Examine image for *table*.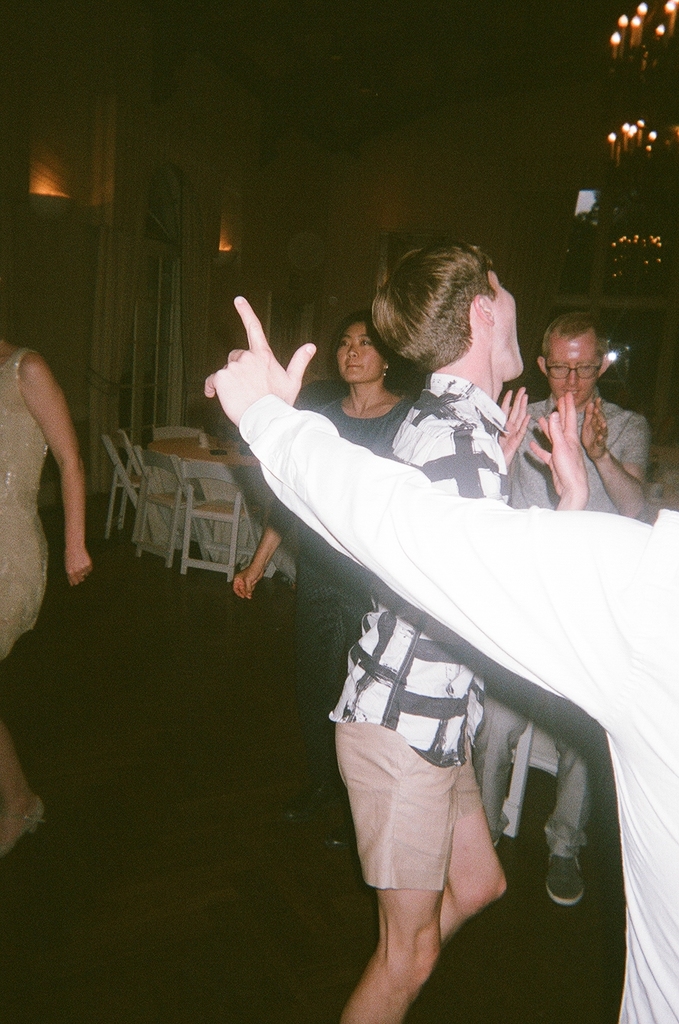
Examination result: [141,433,255,565].
